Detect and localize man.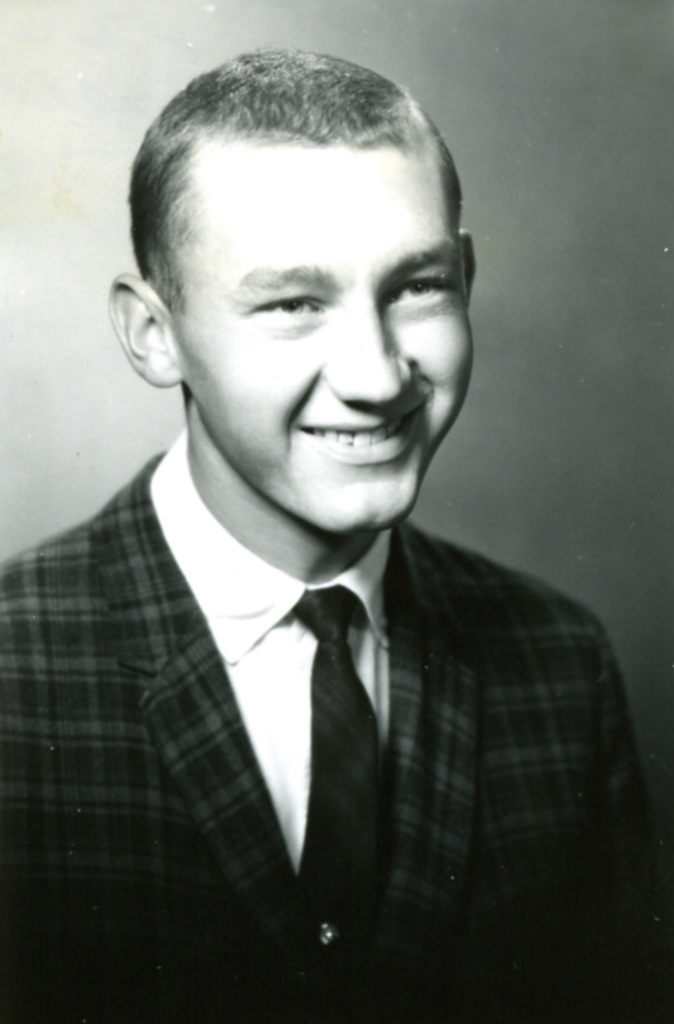
Localized at [0,50,673,1023].
